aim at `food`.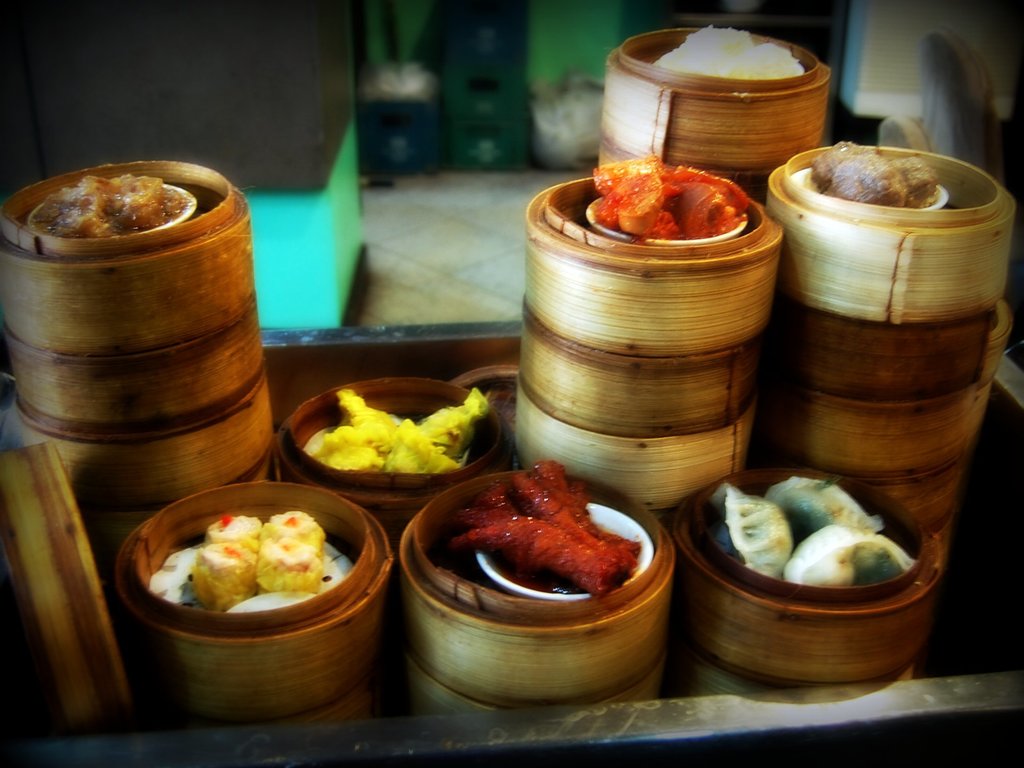
Aimed at 763:474:884:542.
